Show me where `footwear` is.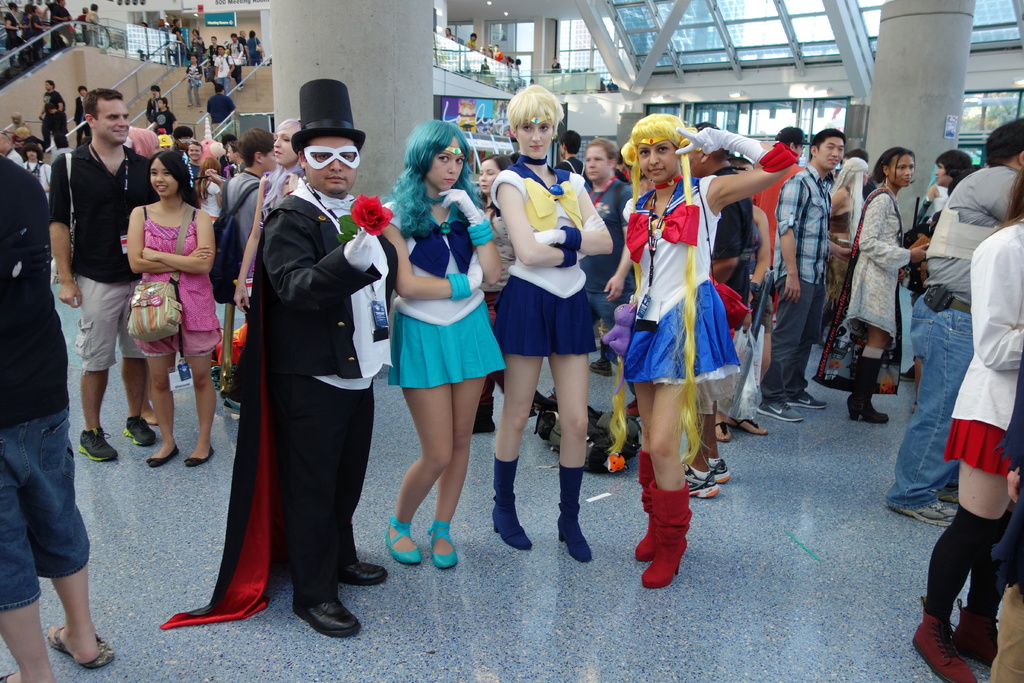
`footwear` is at region(915, 607, 968, 682).
